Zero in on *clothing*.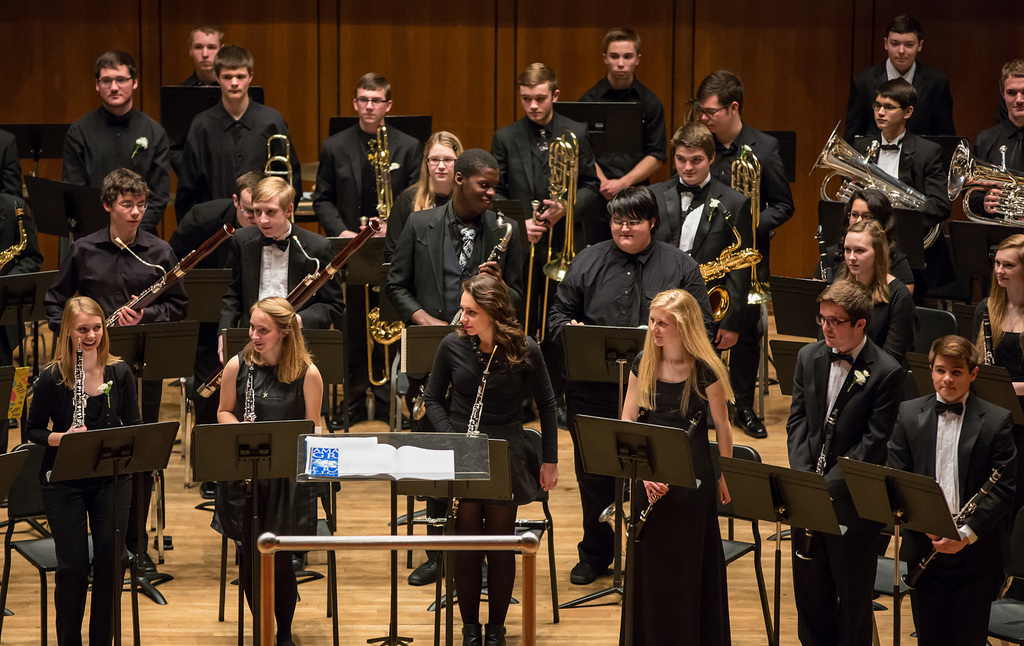
Zeroed in: <region>19, 322, 145, 597</region>.
